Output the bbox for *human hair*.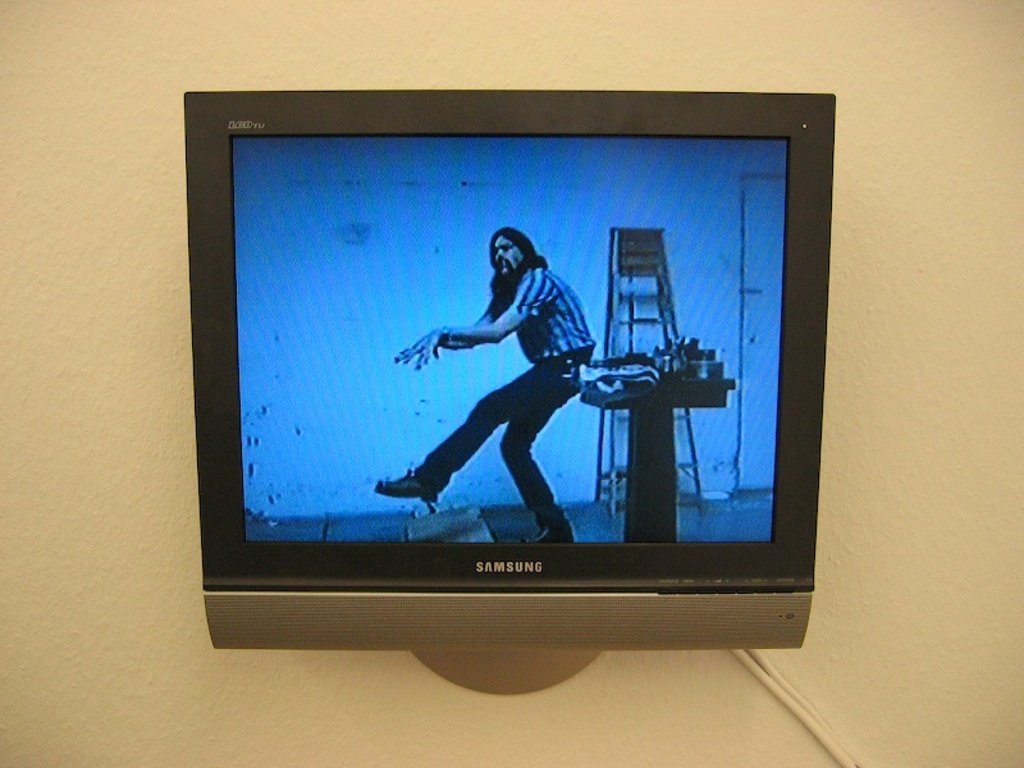
[477, 221, 545, 326].
